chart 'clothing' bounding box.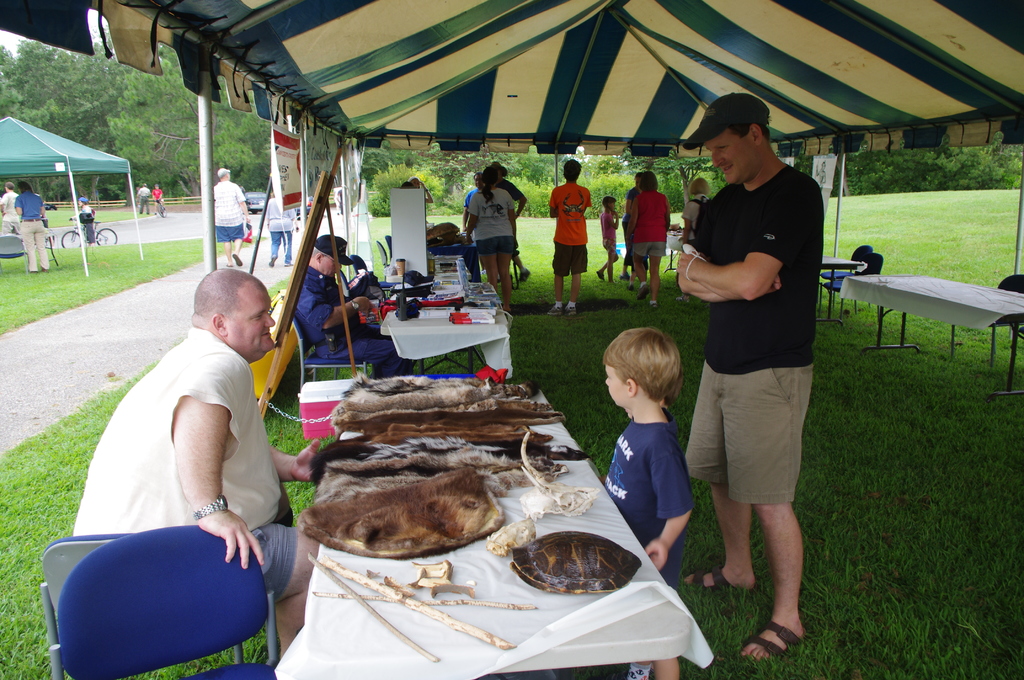
Charted: bbox(604, 404, 697, 596).
